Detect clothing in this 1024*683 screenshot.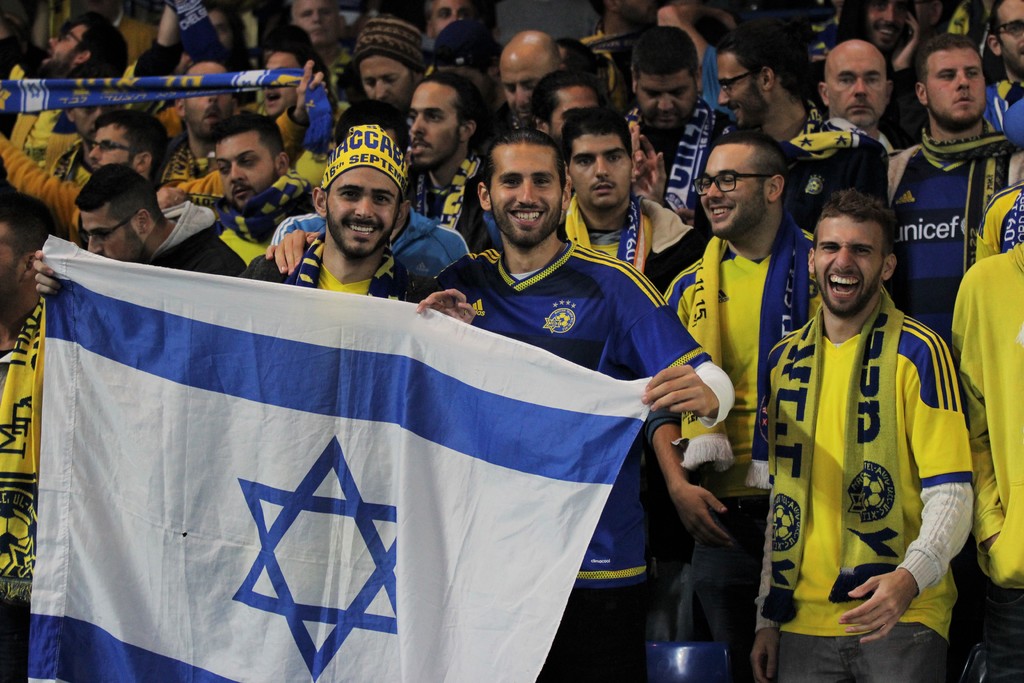
Detection: box=[538, 565, 646, 682].
